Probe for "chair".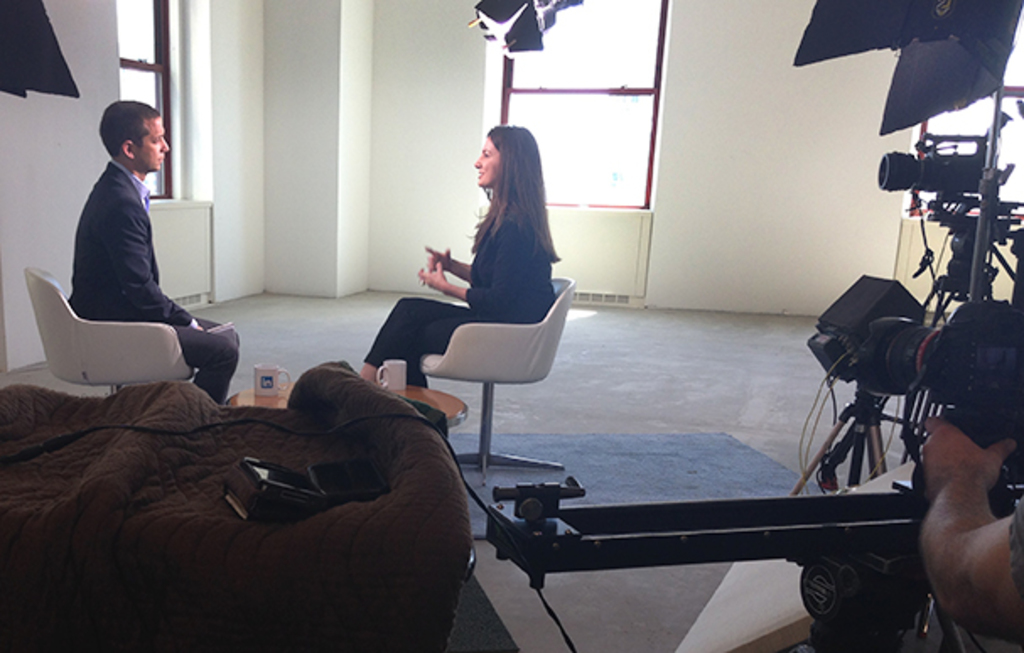
Probe result: <region>24, 262, 196, 398</region>.
